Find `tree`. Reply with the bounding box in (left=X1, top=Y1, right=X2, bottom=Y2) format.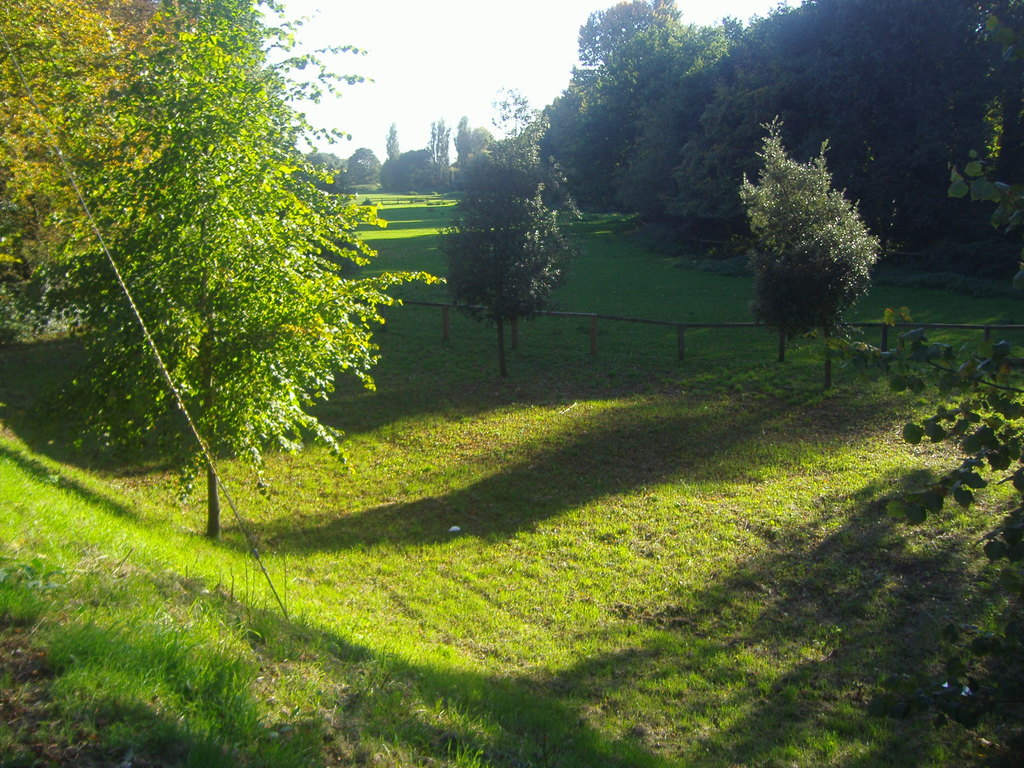
(left=38, top=0, right=444, bottom=539).
